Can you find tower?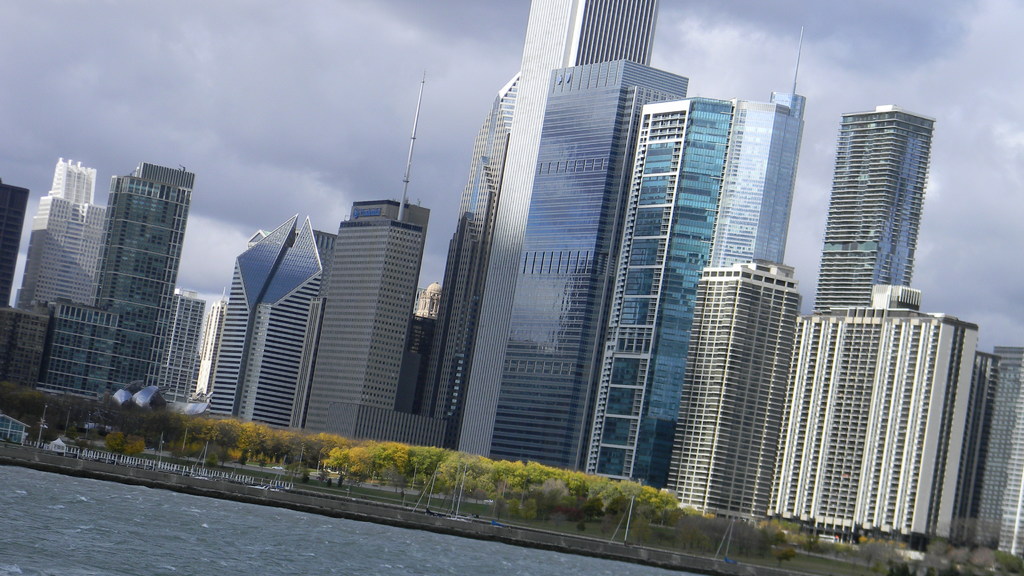
Yes, bounding box: detection(198, 216, 324, 431).
